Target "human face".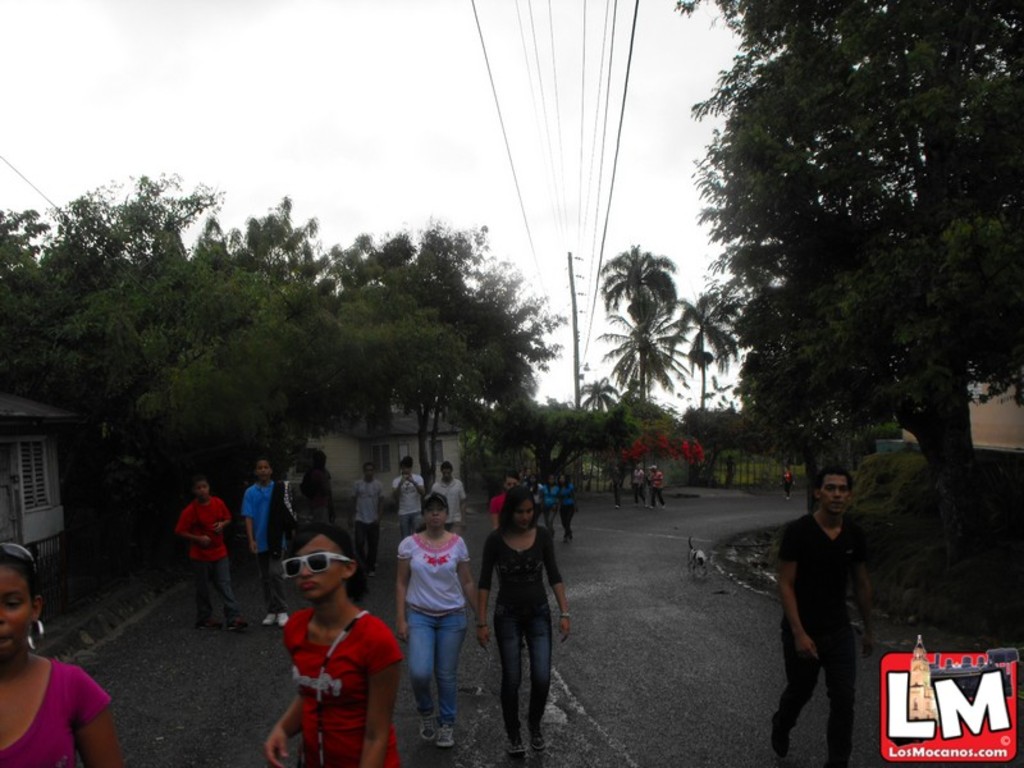
Target region: select_region(422, 495, 451, 531).
